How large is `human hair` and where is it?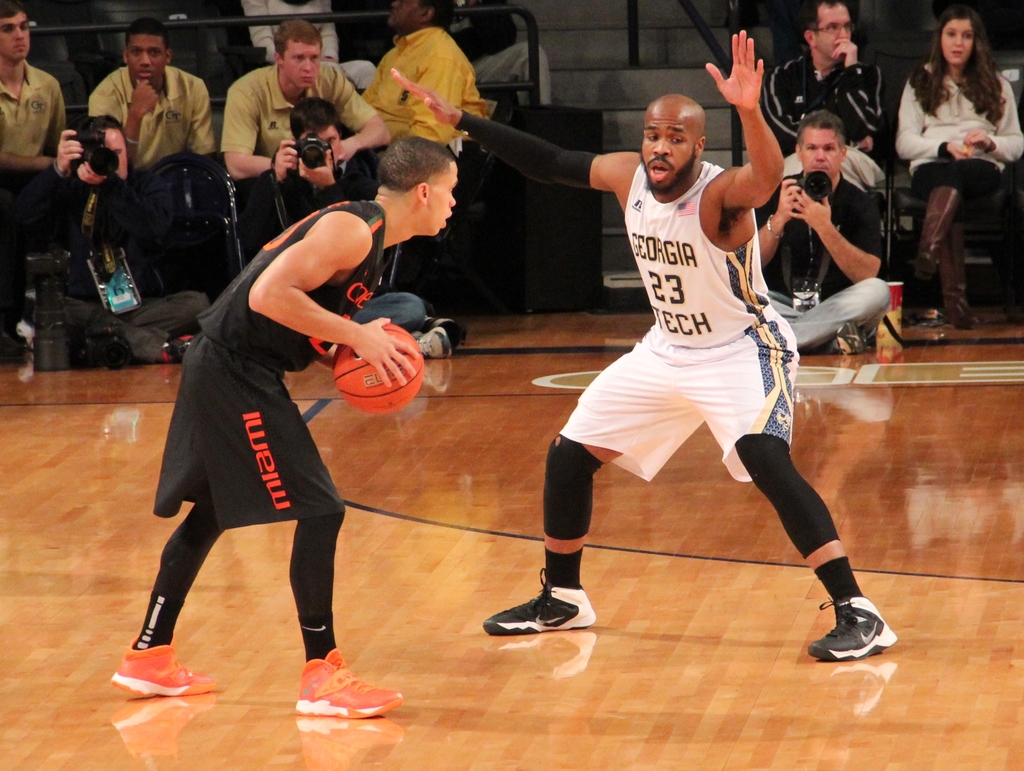
Bounding box: pyautogui.locateOnScreen(289, 96, 343, 140).
